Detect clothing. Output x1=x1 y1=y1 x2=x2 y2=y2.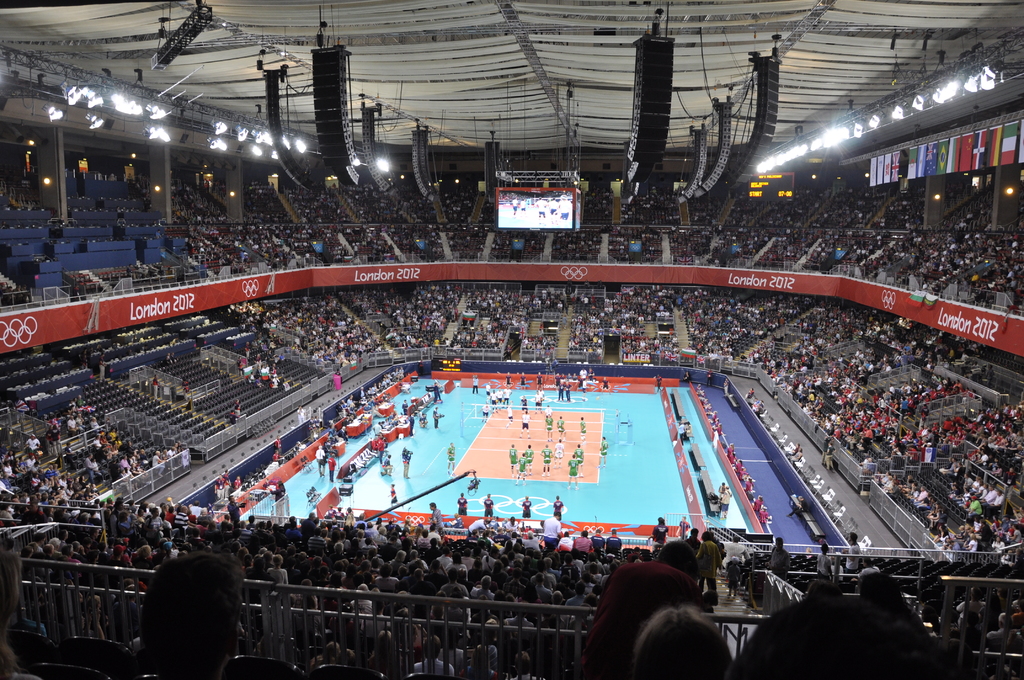
x1=701 y1=546 x2=724 y2=601.
